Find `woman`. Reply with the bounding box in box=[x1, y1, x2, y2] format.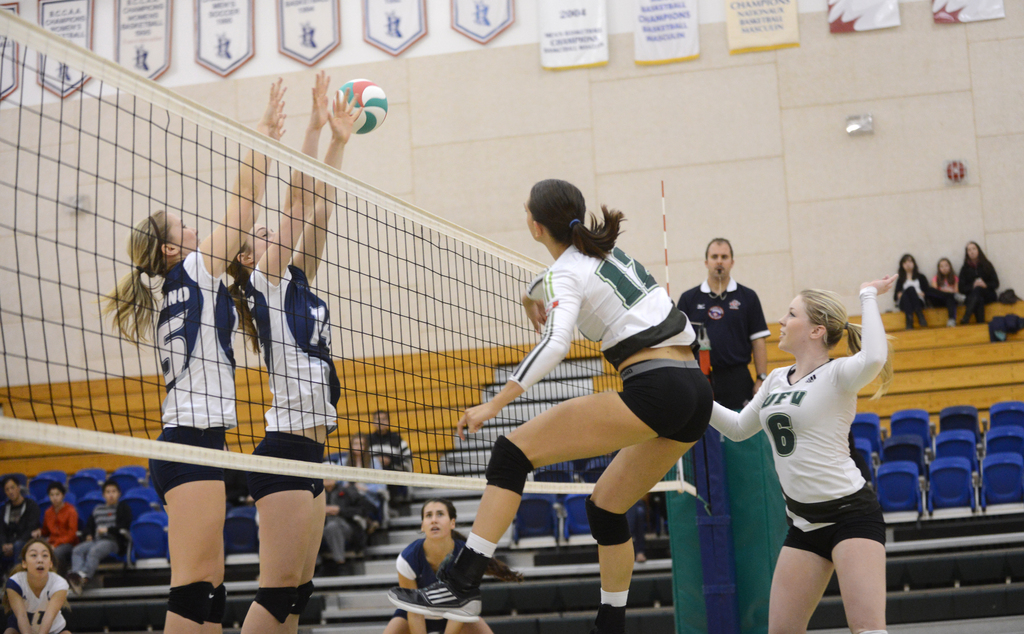
box=[333, 422, 390, 537].
